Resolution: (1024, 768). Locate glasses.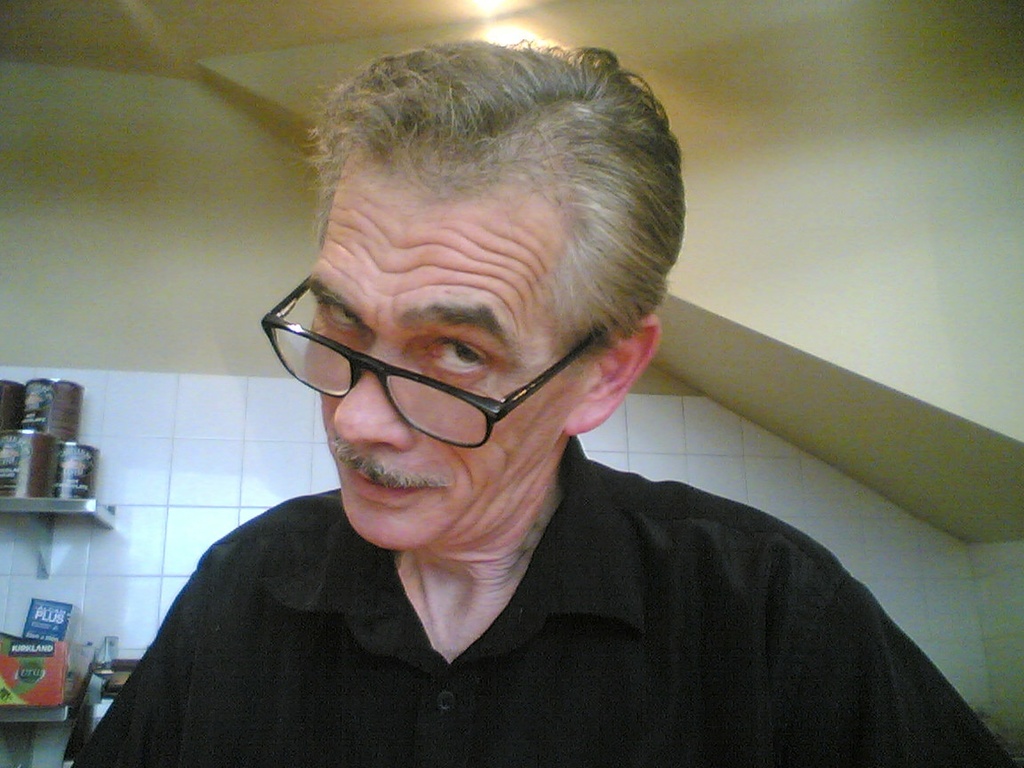
<box>247,306,602,440</box>.
